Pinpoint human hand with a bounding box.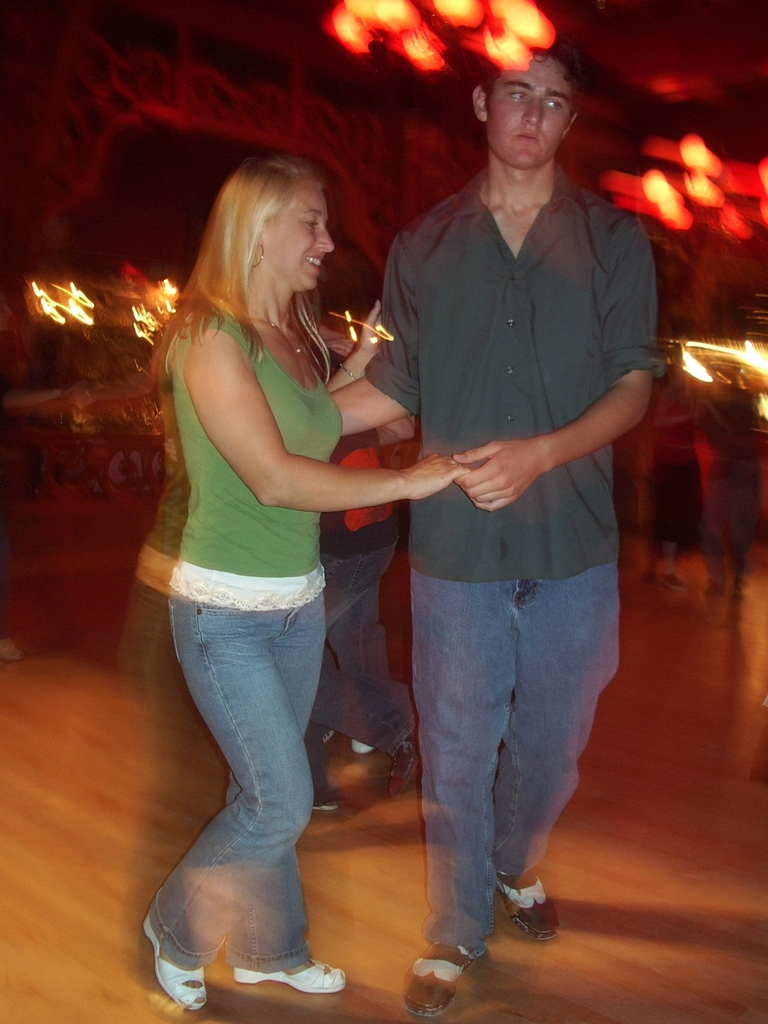
BBox(450, 438, 537, 511).
